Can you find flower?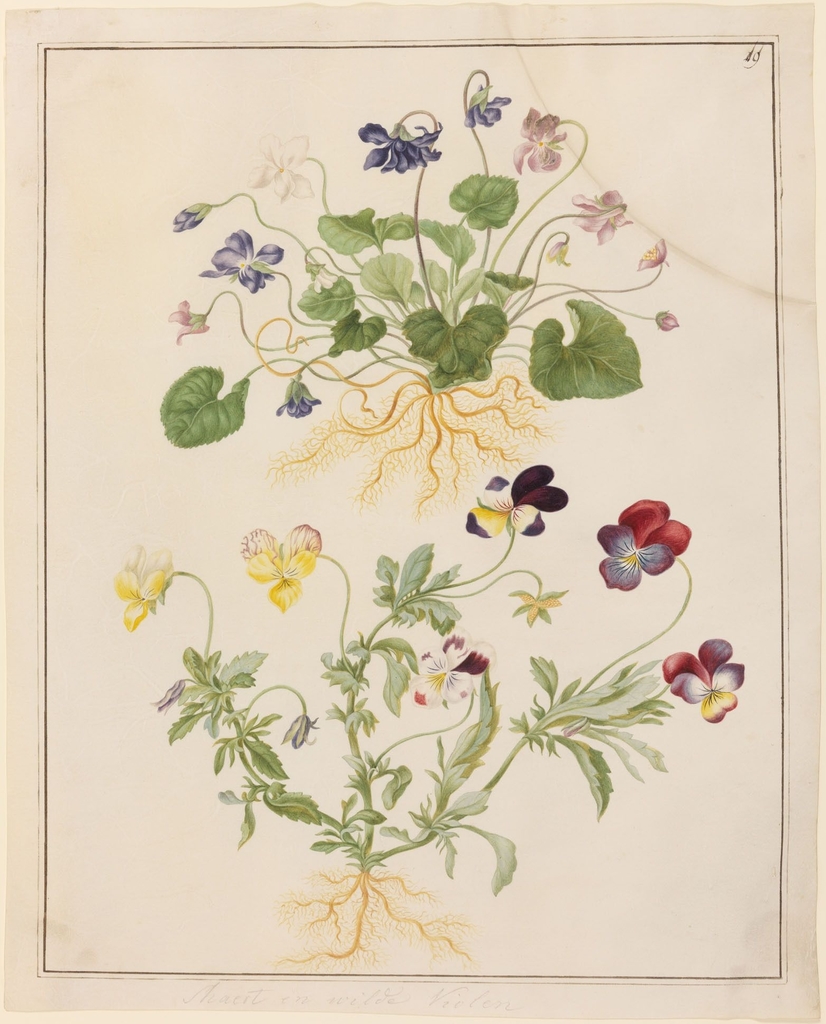
Yes, bounding box: <box>194,232,277,293</box>.
